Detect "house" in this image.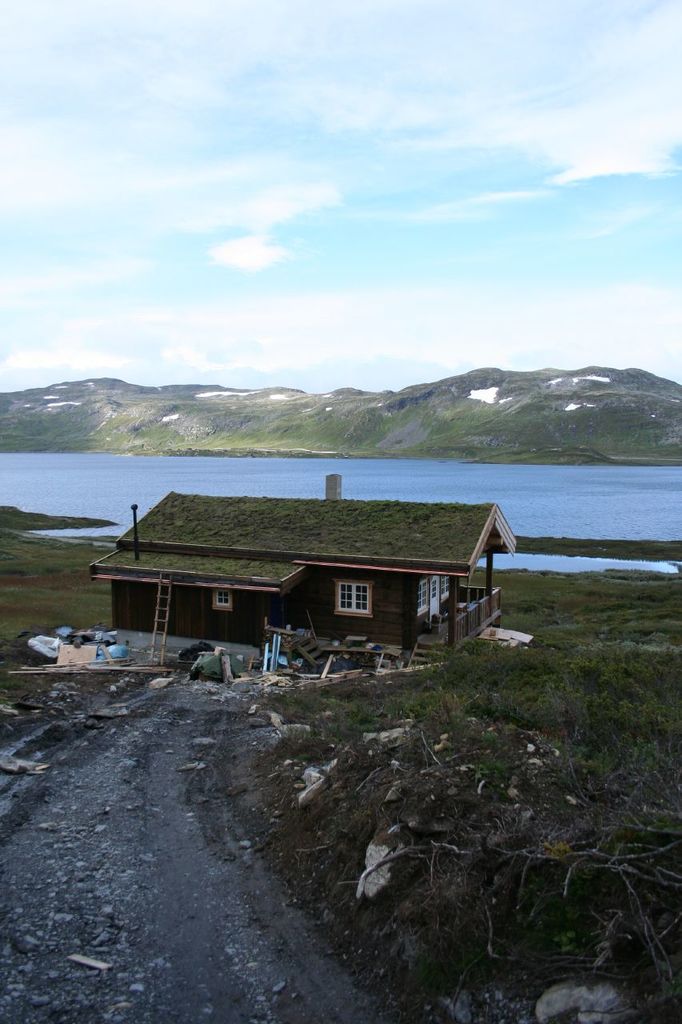
Detection: (x1=116, y1=474, x2=505, y2=676).
